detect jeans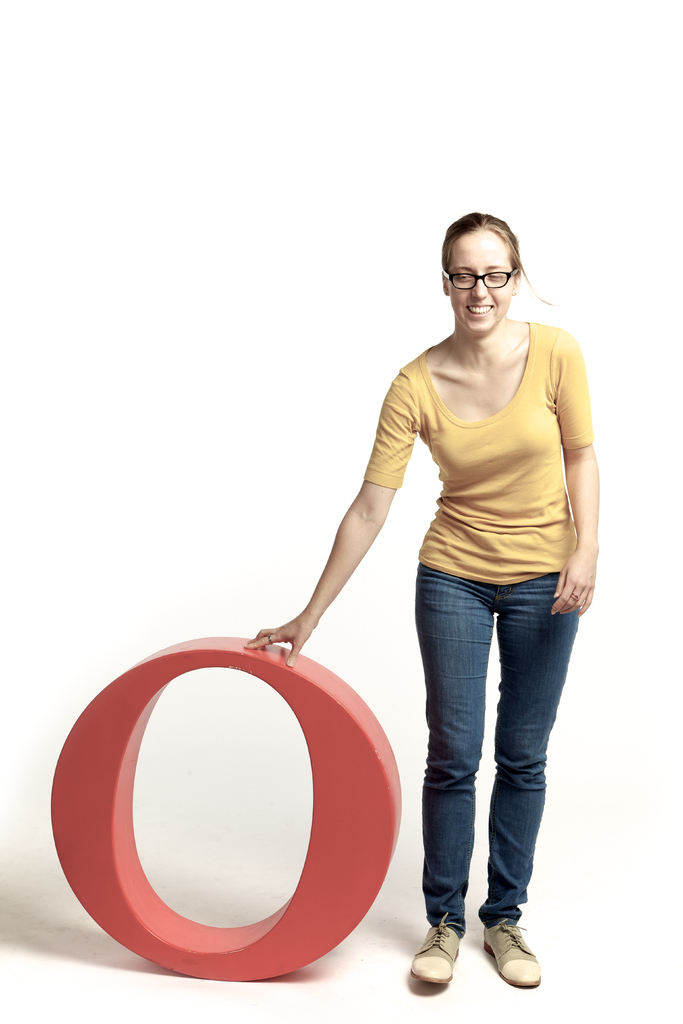
[left=410, top=570, right=582, bottom=973]
